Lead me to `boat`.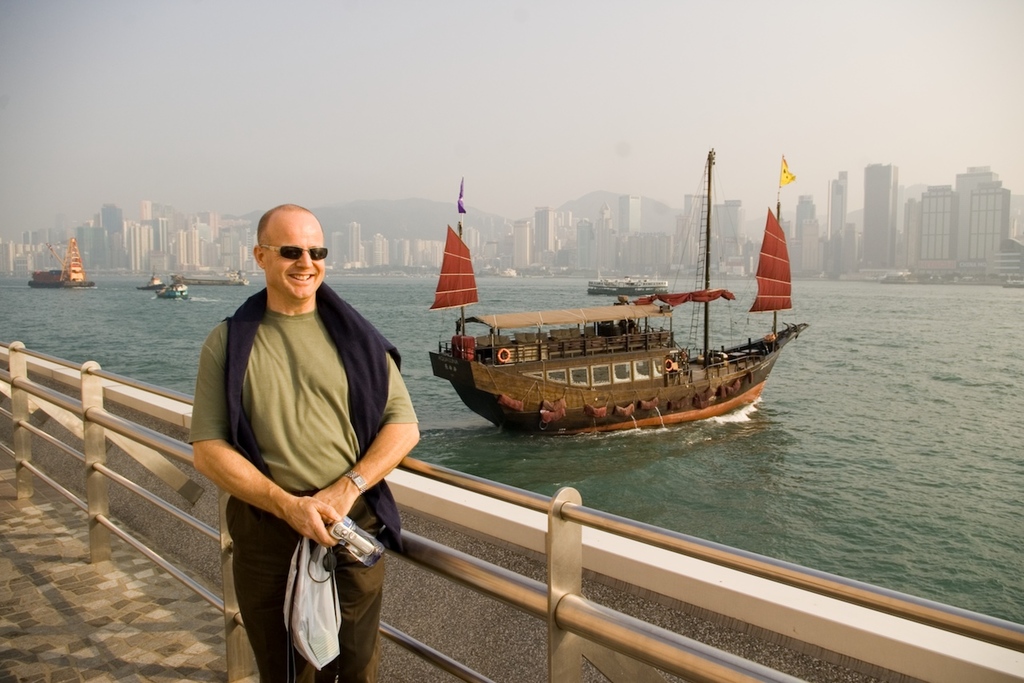
Lead to box(137, 273, 165, 291).
